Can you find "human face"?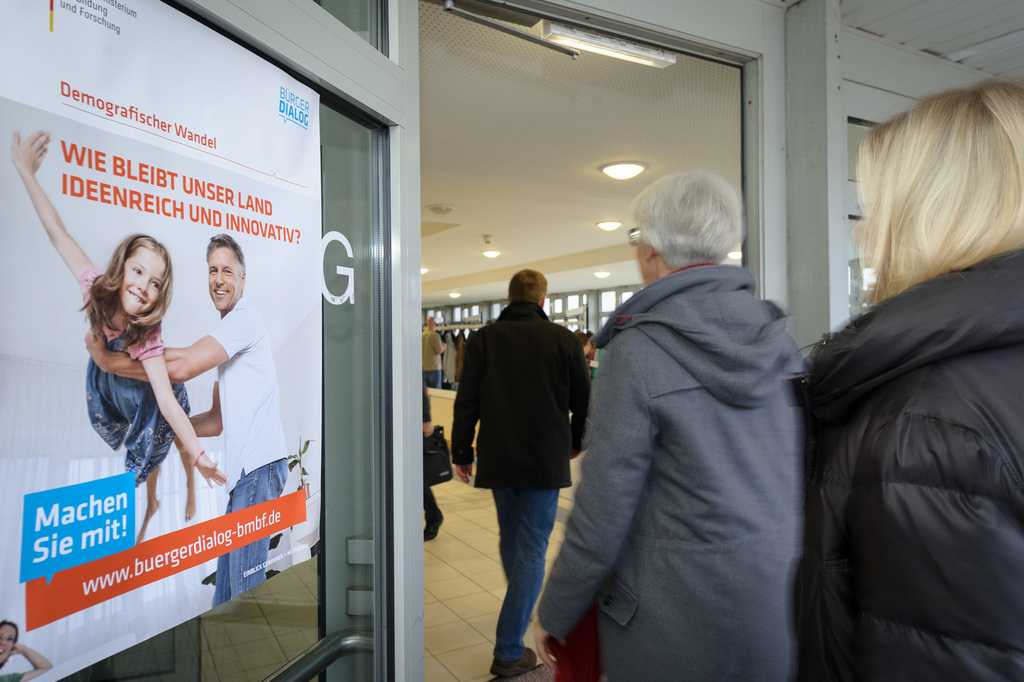
Yes, bounding box: {"left": 206, "top": 248, "right": 244, "bottom": 312}.
